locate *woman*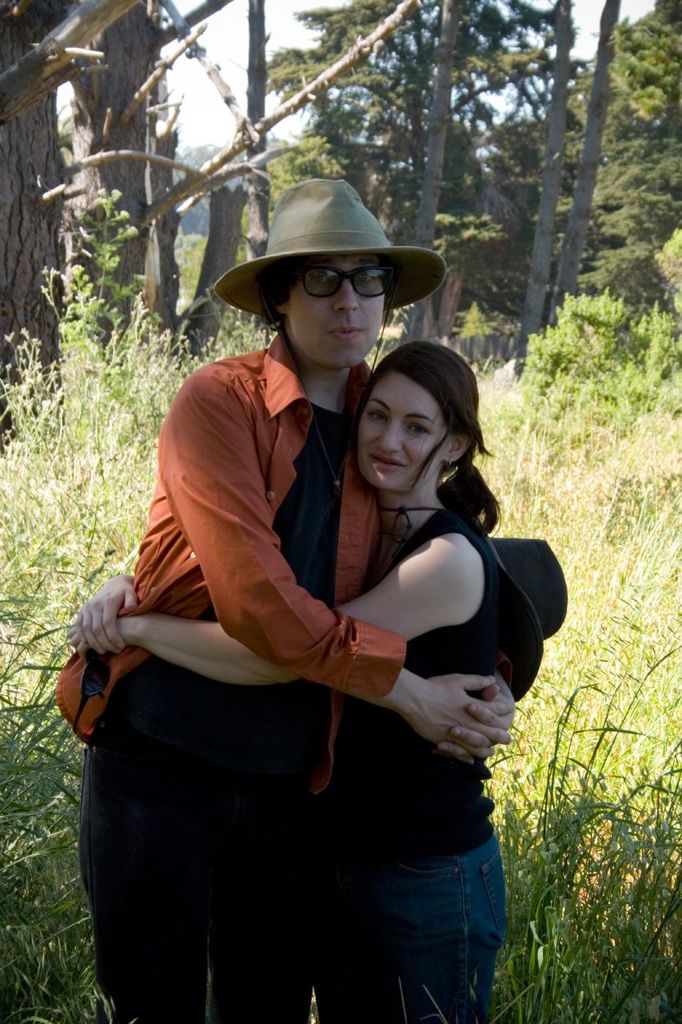
116,249,503,1023
